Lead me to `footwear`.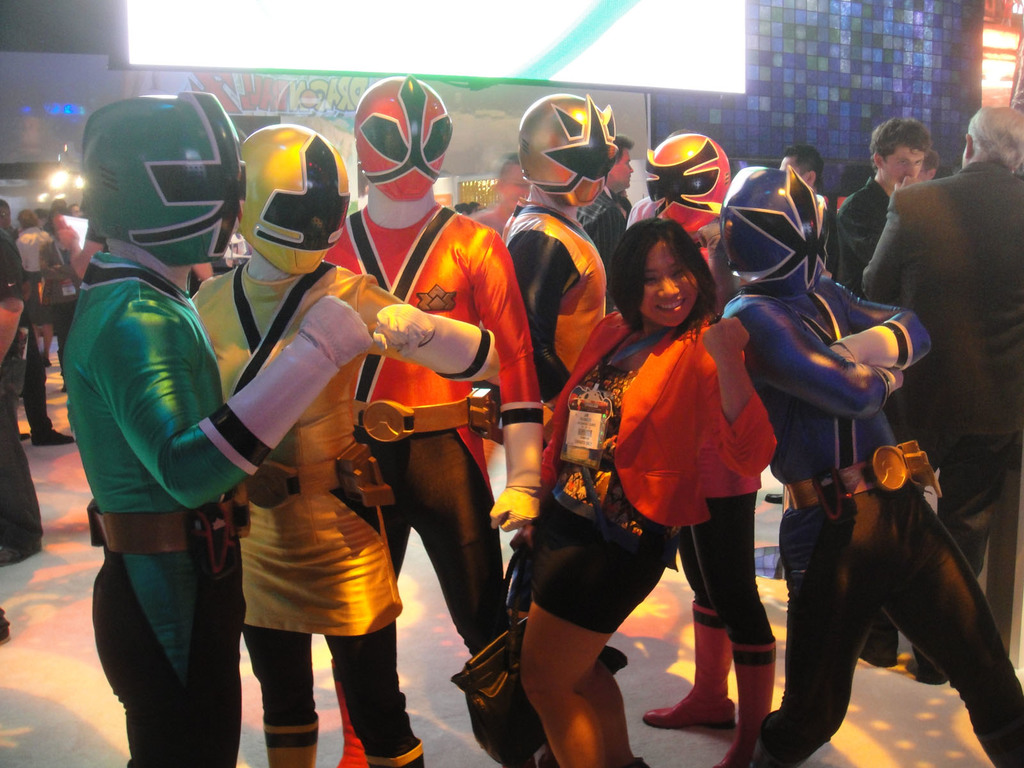
Lead to 916/654/948/683.
